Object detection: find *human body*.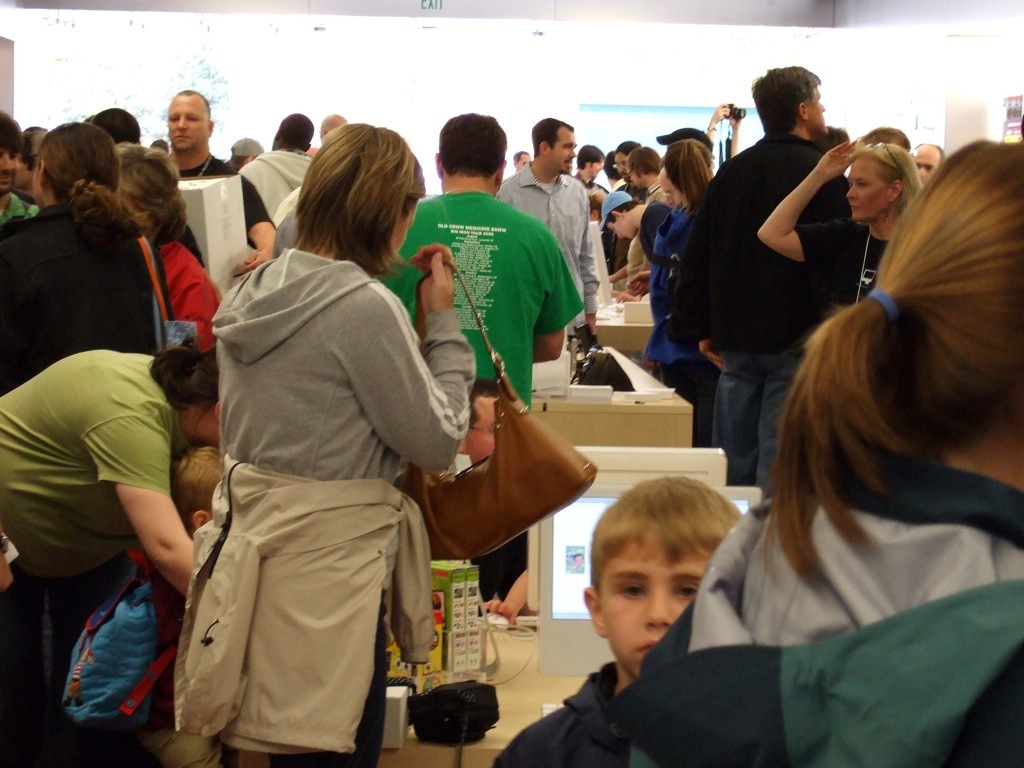
[0, 190, 42, 243].
